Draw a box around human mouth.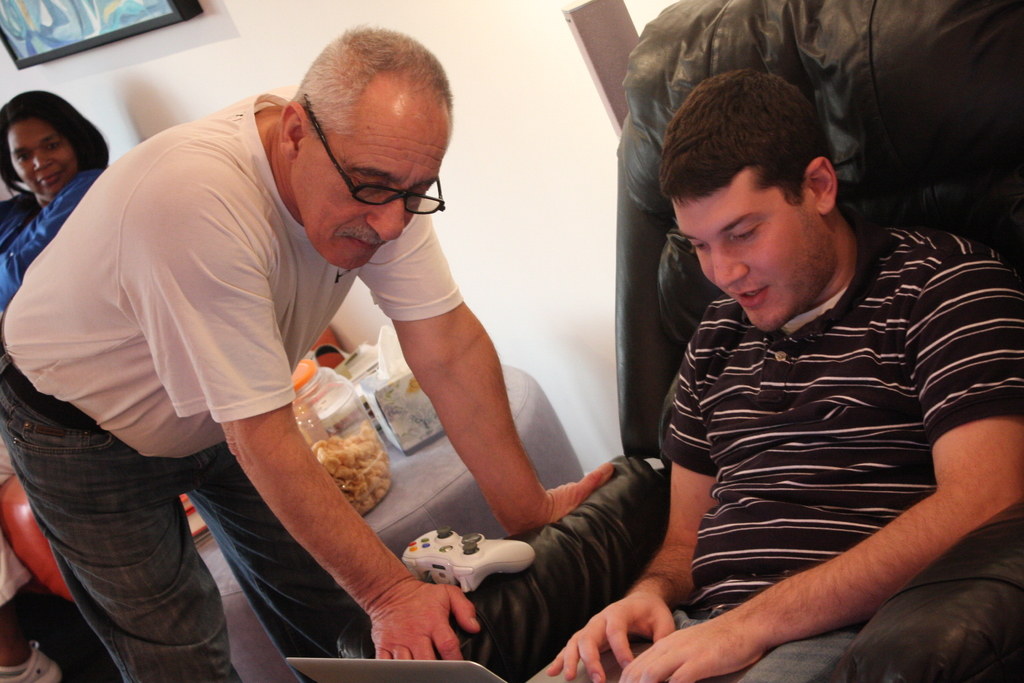
Rect(35, 168, 63, 188).
